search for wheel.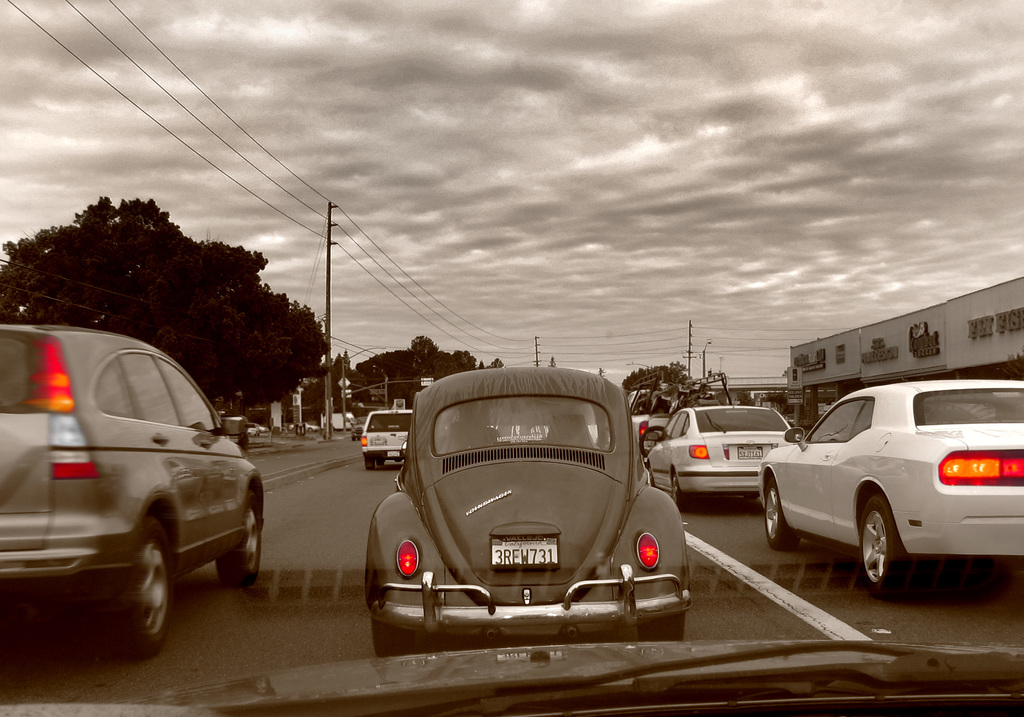
Found at 217/492/263/585.
